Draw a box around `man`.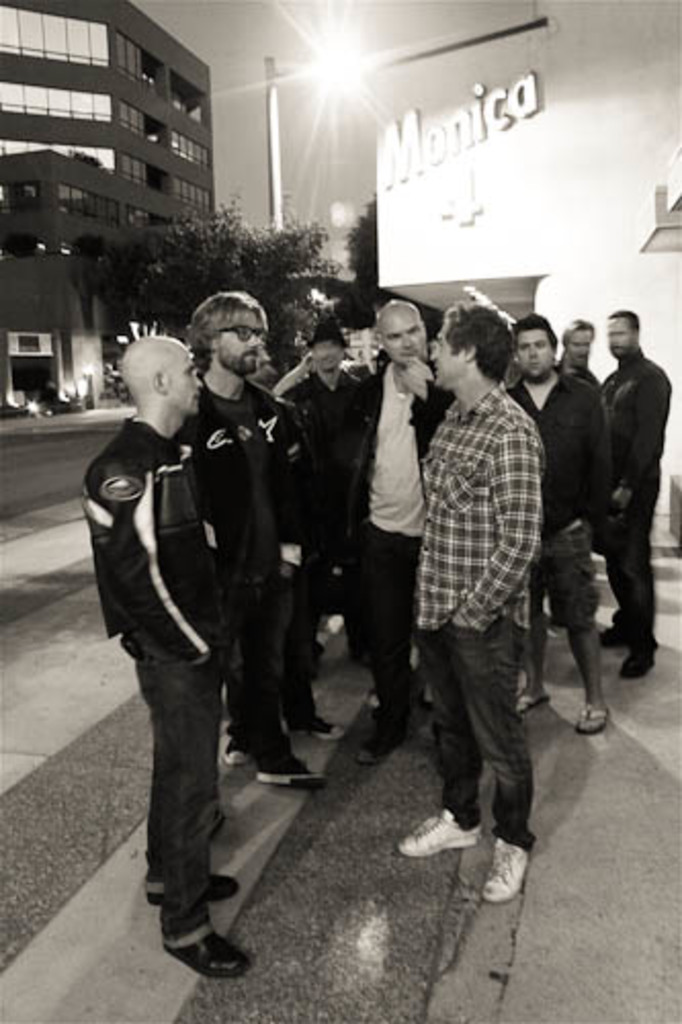
pyautogui.locateOnScreen(563, 317, 606, 387).
